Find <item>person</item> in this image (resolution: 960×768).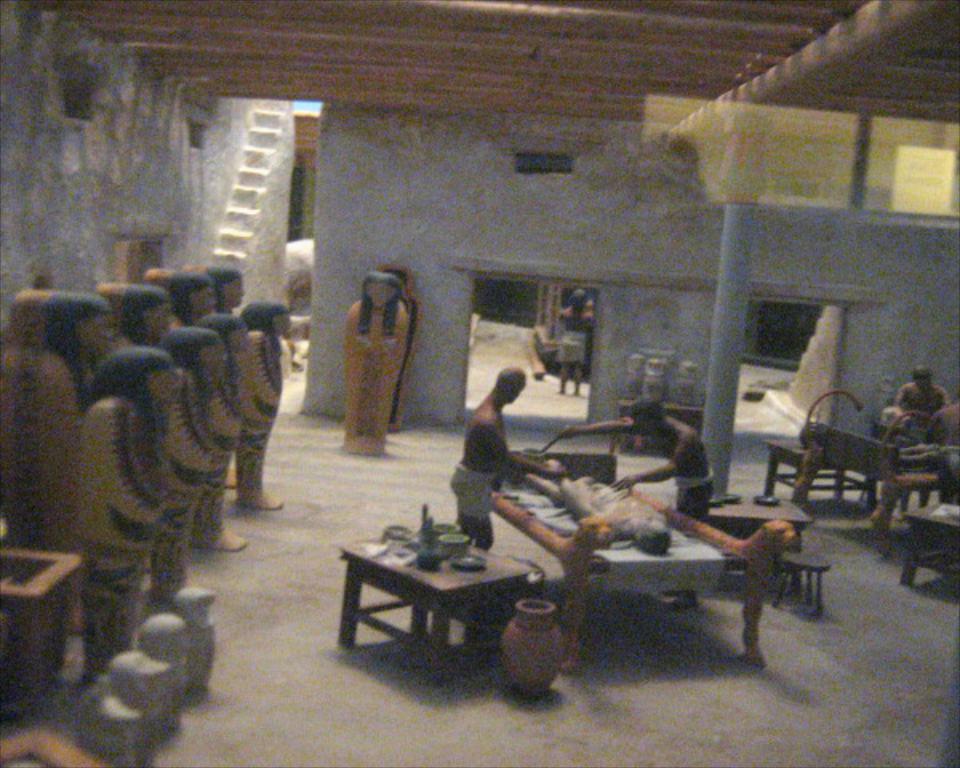
BBox(338, 267, 410, 448).
